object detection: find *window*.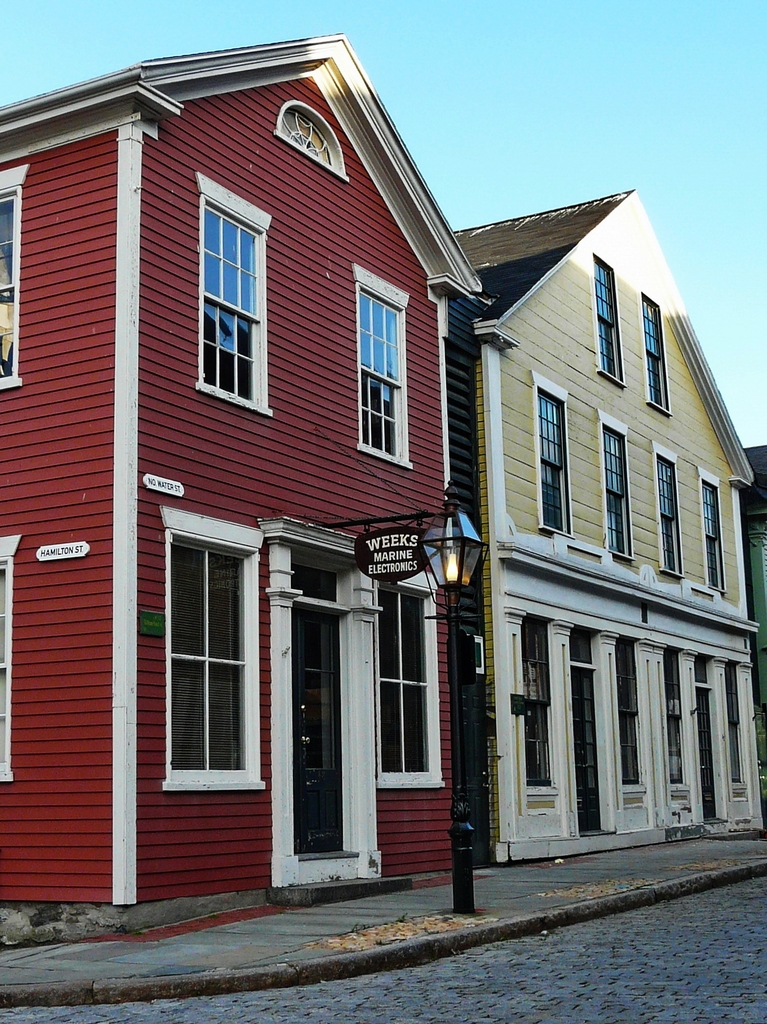
<region>528, 371, 577, 545</region>.
